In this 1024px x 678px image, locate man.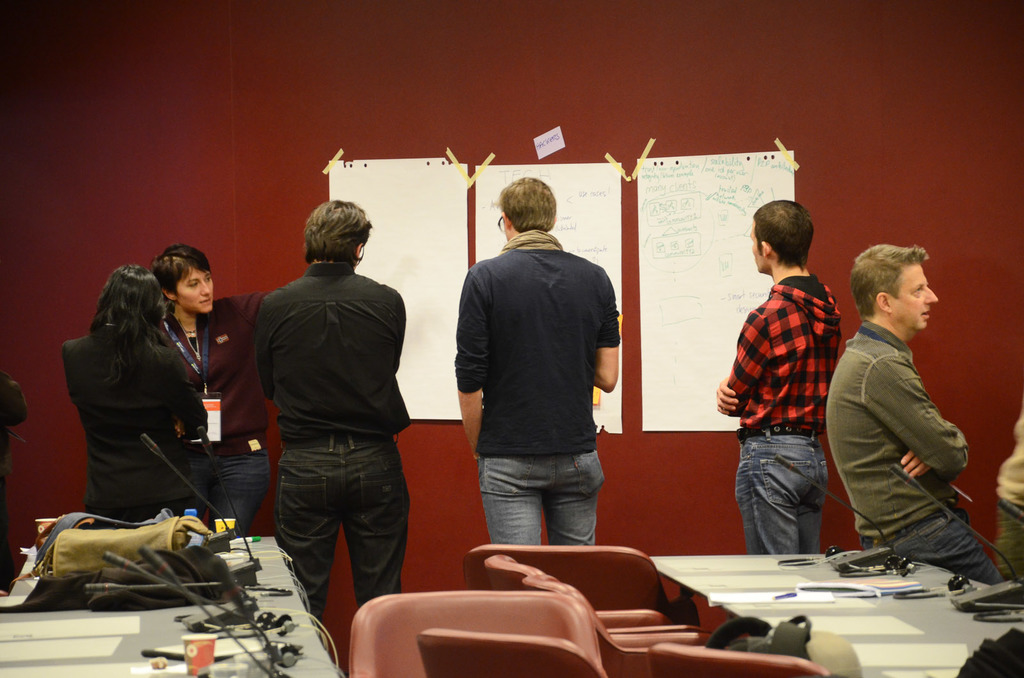
Bounding box: <bbox>711, 194, 845, 556</bbox>.
